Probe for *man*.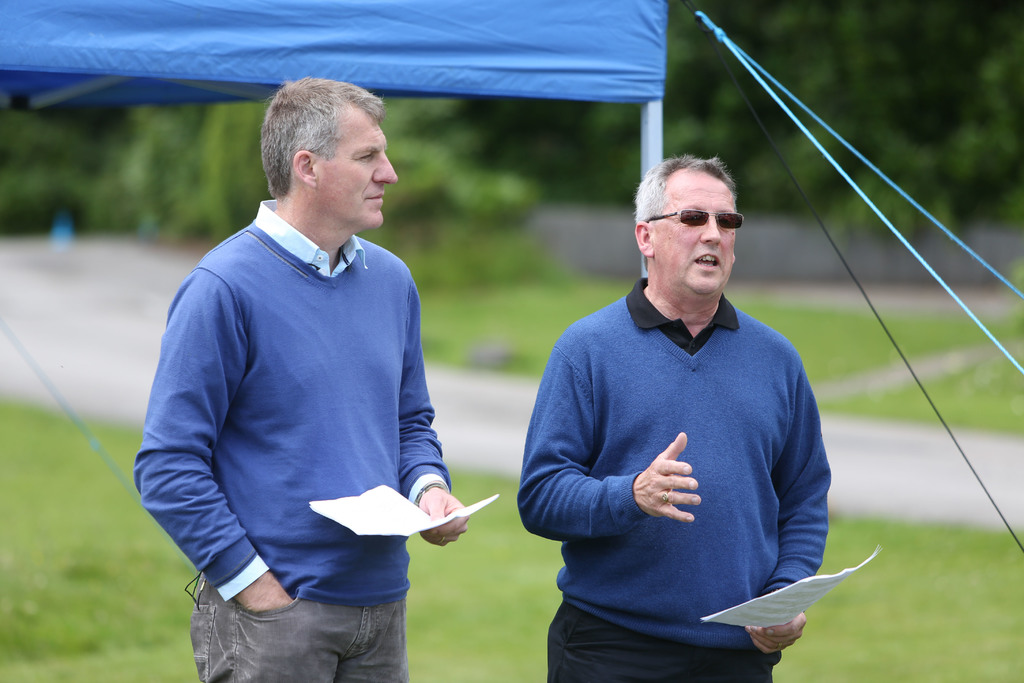
Probe result: 513, 160, 826, 682.
